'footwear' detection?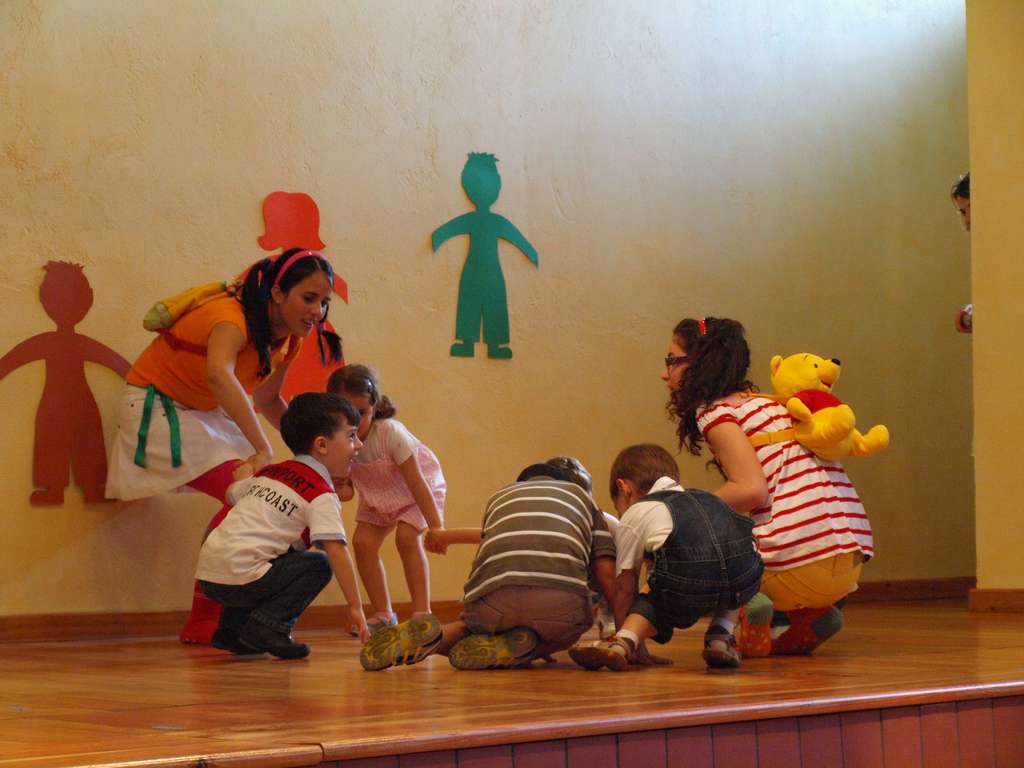
x1=248 y1=614 x2=312 y2=655
